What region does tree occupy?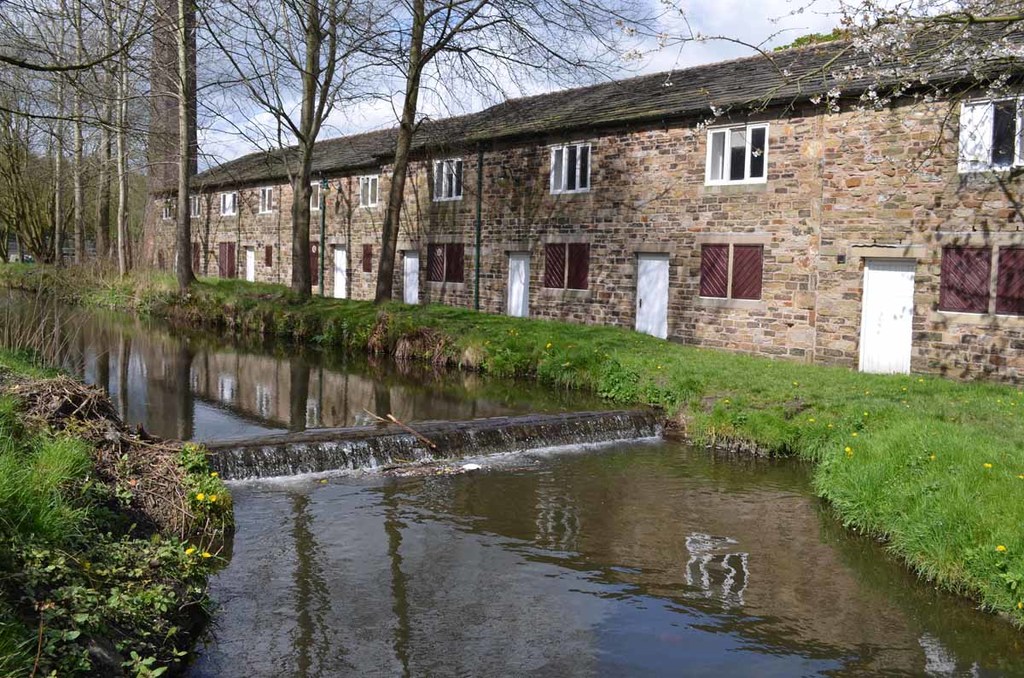
locate(3, 136, 72, 246).
